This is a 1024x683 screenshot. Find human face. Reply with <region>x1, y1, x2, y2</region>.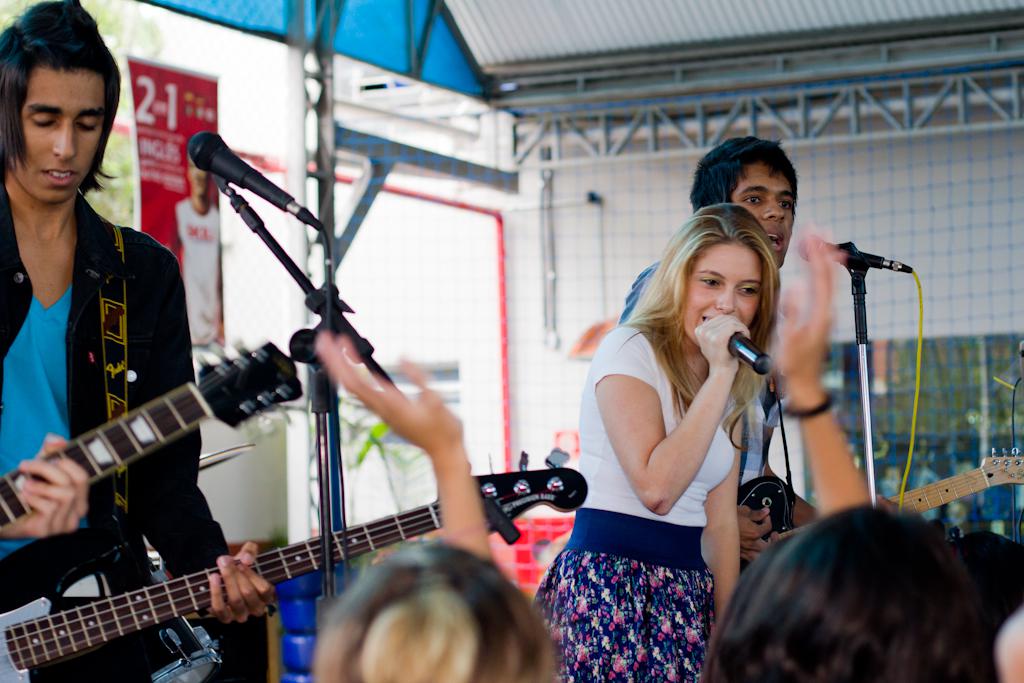
<region>737, 167, 799, 264</region>.
